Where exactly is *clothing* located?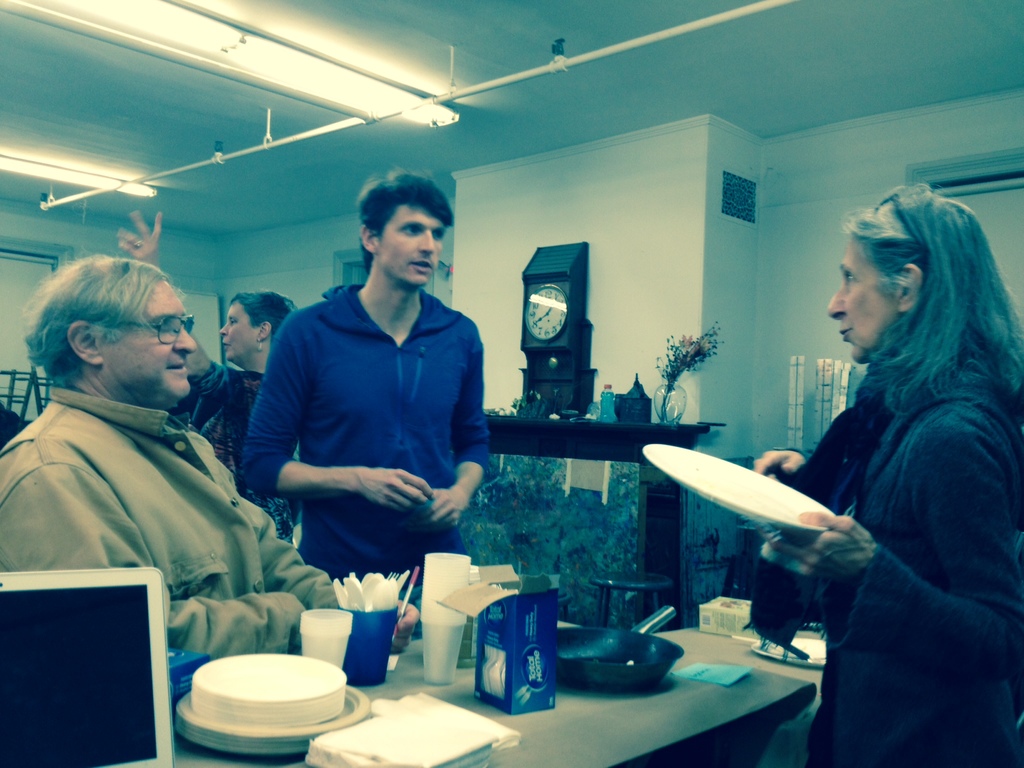
Its bounding box is bbox=(0, 381, 346, 660).
